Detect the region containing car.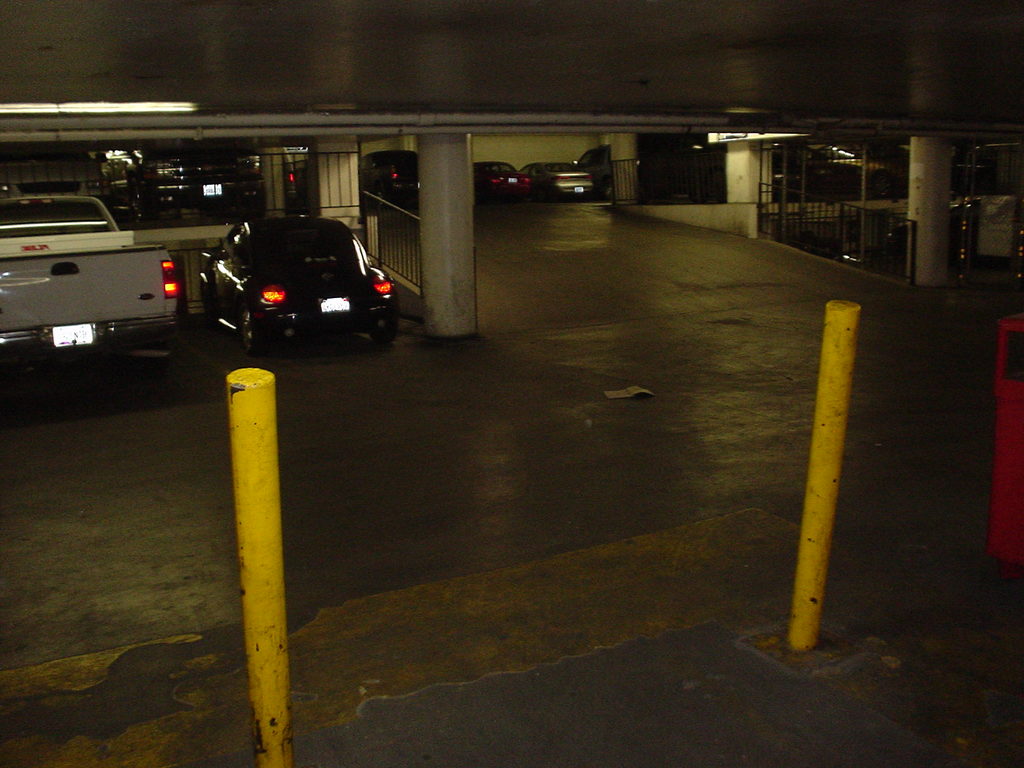
<box>194,212,391,358</box>.
